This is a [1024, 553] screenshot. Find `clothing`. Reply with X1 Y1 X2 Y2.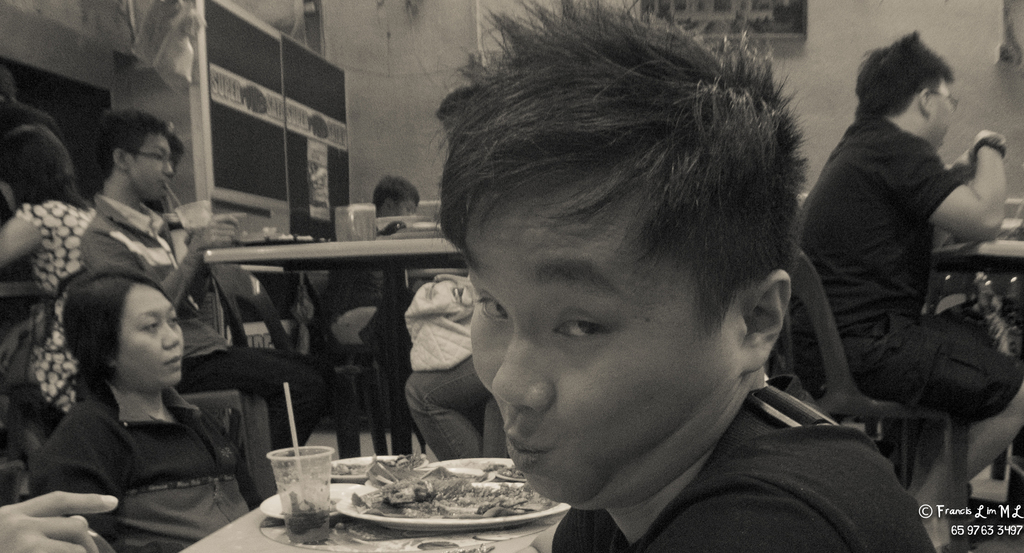
407 354 515 460.
